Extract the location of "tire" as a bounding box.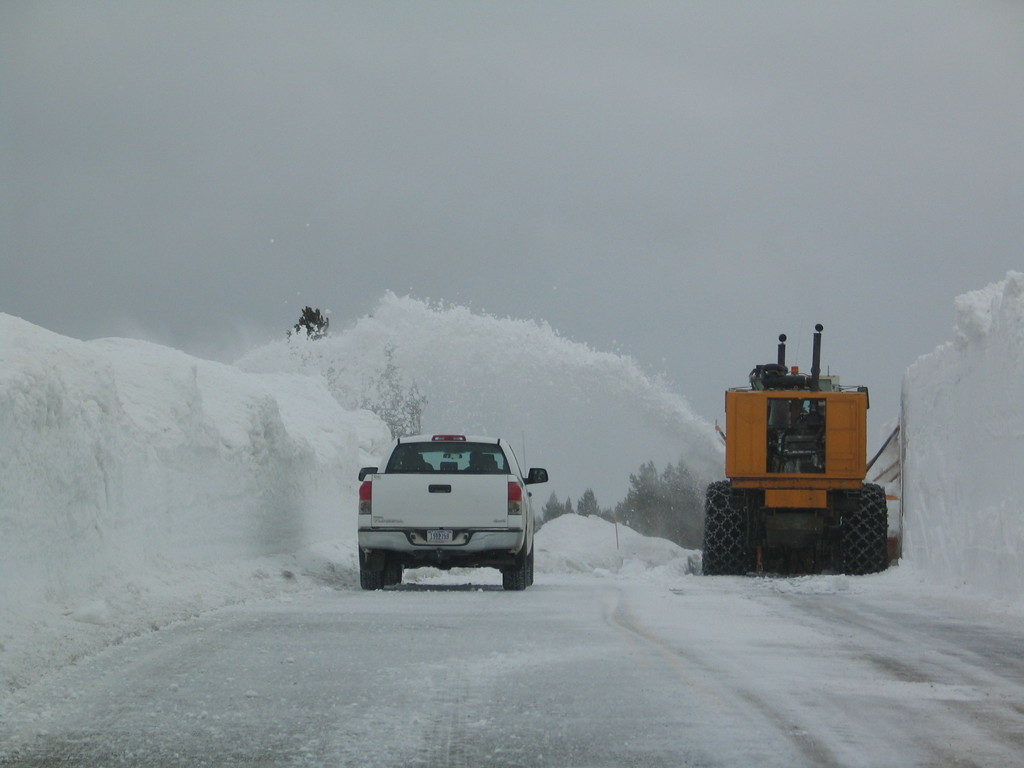
(x1=705, y1=484, x2=749, y2=574).
